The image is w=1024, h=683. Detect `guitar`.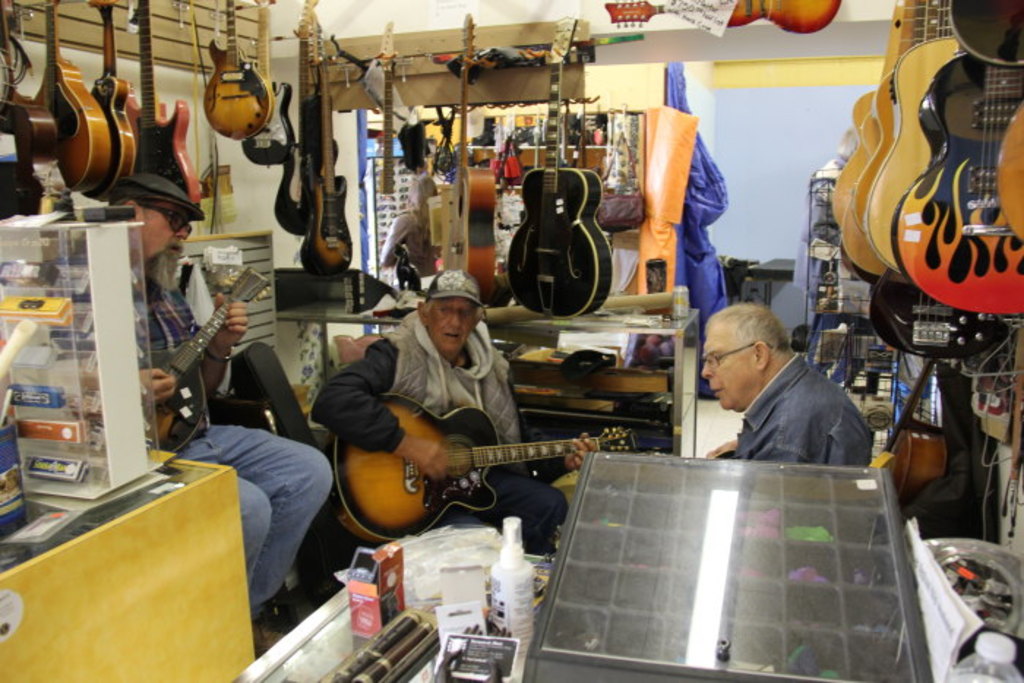
Detection: <bbox>86, 0, 138, 212</bbox>.
